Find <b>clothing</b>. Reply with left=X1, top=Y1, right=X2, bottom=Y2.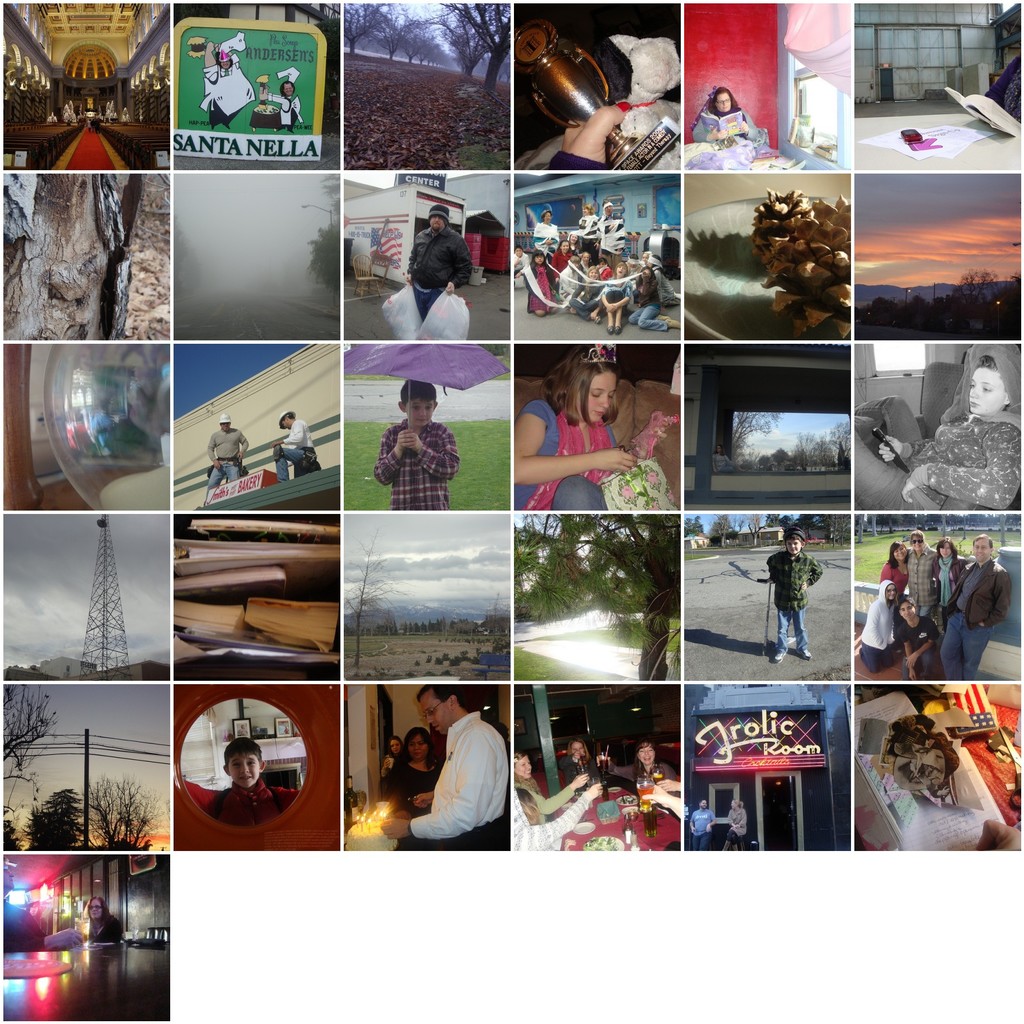
left=860, top=582, right=897, bottom=672.
